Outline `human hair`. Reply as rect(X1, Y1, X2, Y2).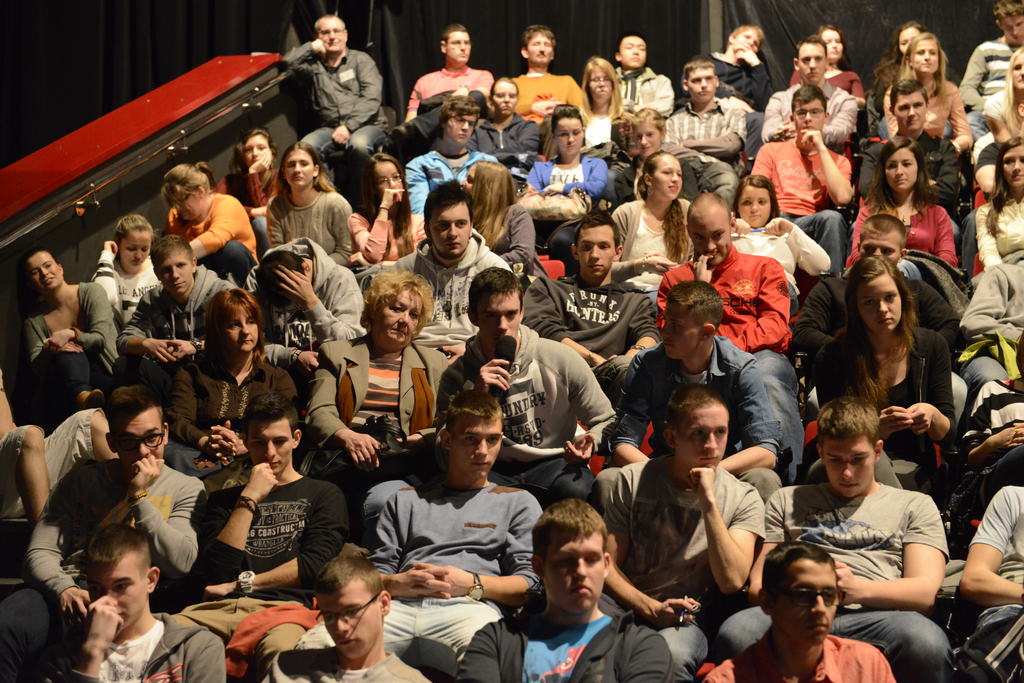
rect(872, 20, 922, 89).
